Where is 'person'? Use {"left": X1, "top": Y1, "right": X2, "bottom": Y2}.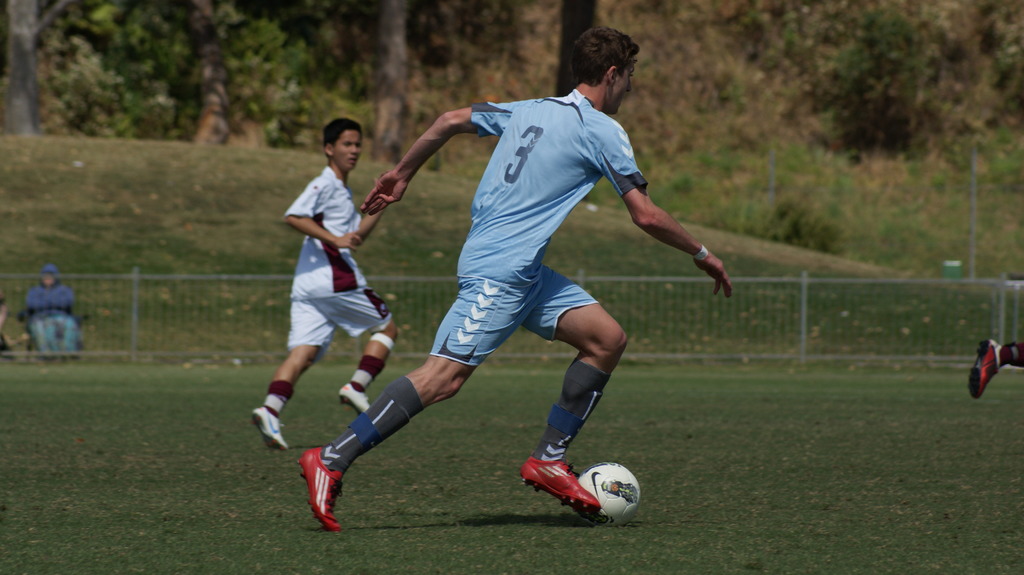
{"left": 296, "top": 21, "right": 730, "bottom": 532}.
